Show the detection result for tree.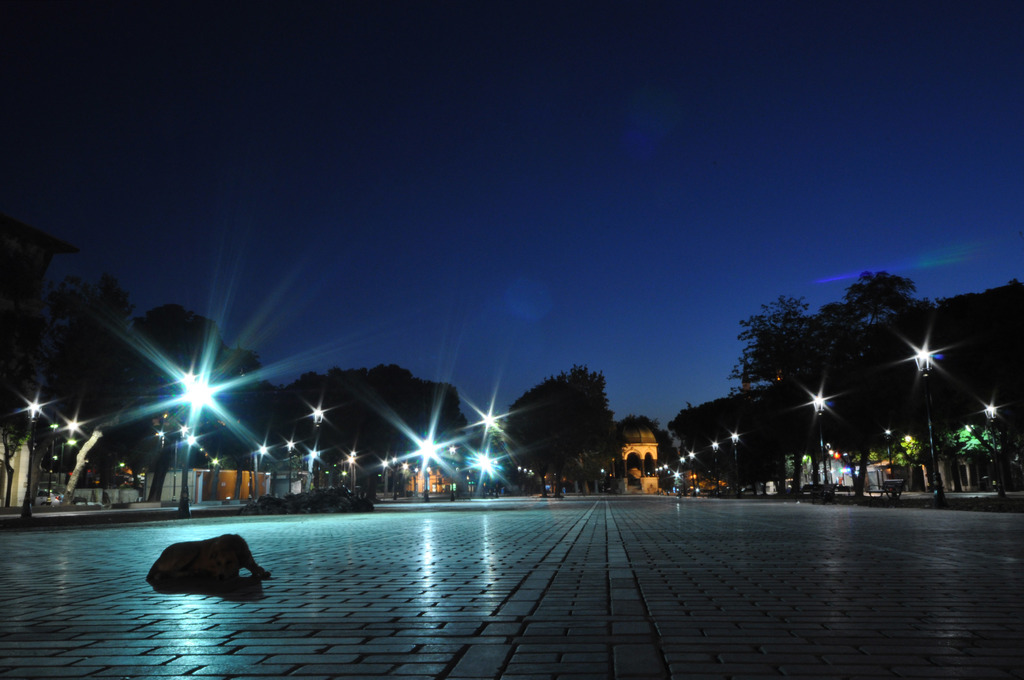
<bbox>0, 210, 135, 511</bbox>.
